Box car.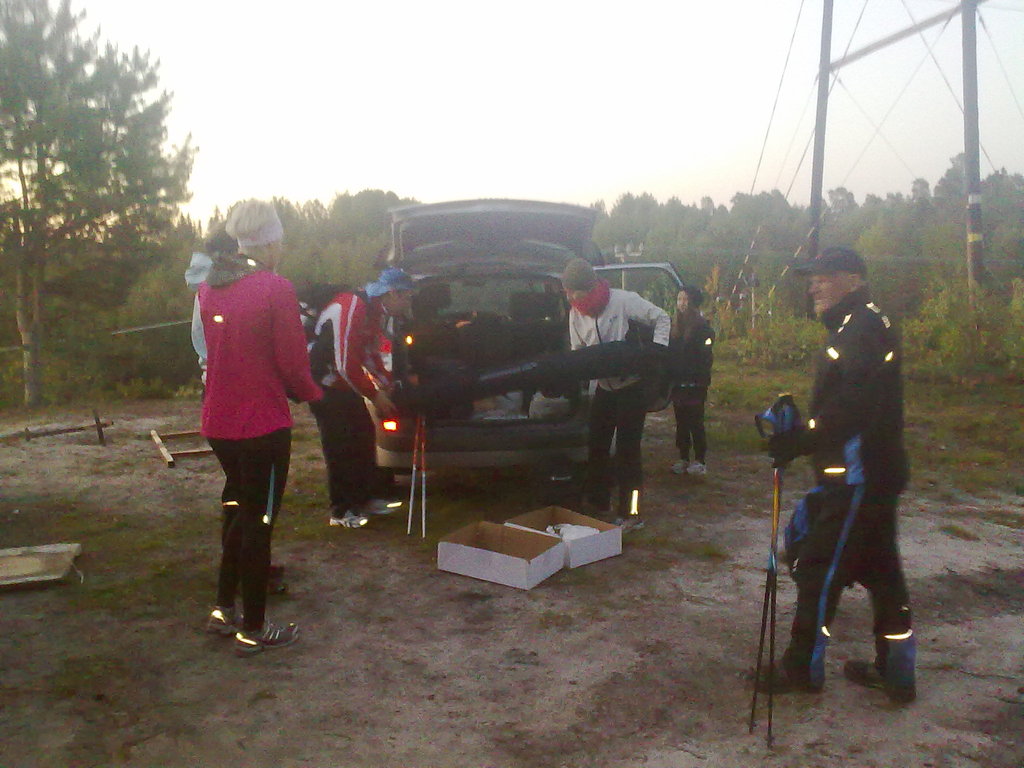
[x1=360, y1=195, x2=704, y2=493].
